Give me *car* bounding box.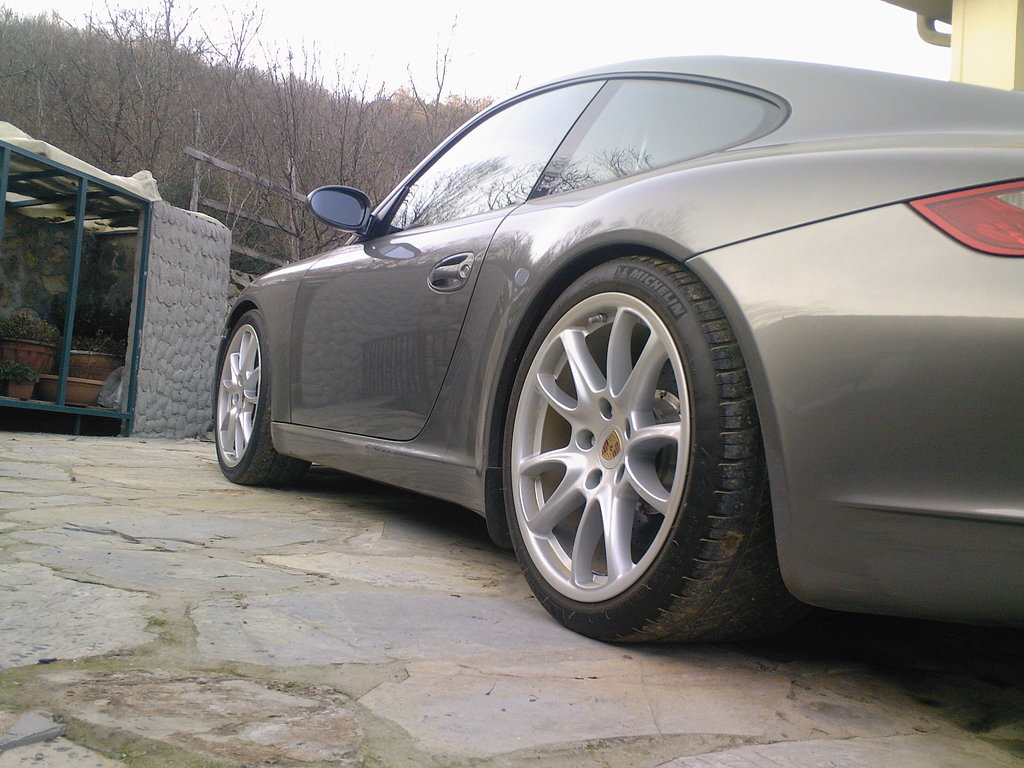
crop(195, 41, 1012, 655).
